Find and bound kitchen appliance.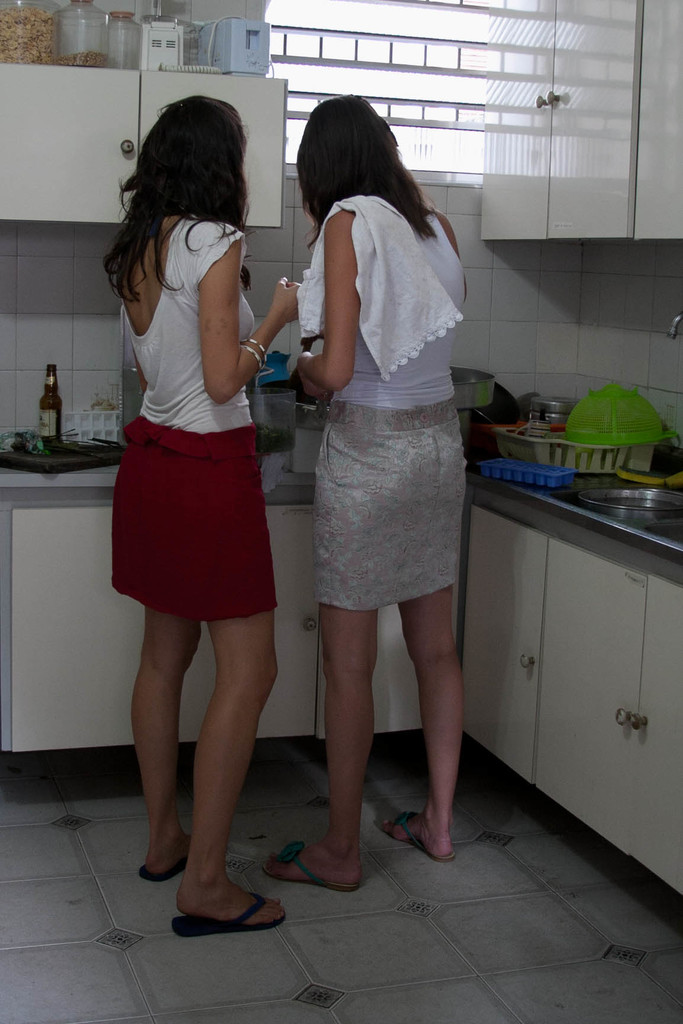
Bound: x1=251 y1=349 x2=288 y2=431.
